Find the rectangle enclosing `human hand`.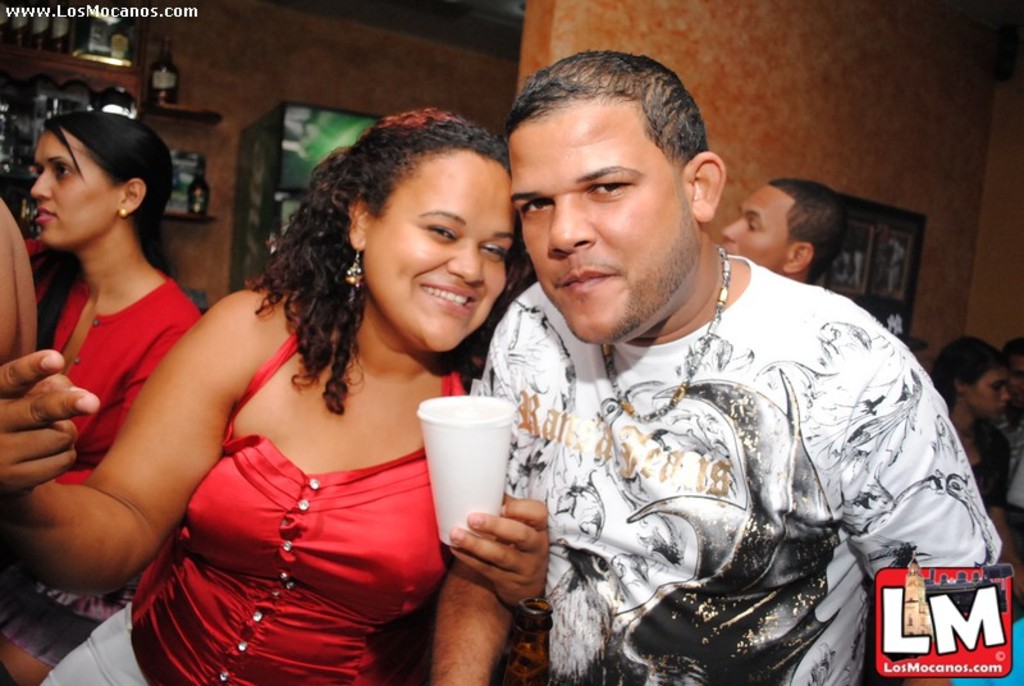
bbox(436, 495, 564, 617).
